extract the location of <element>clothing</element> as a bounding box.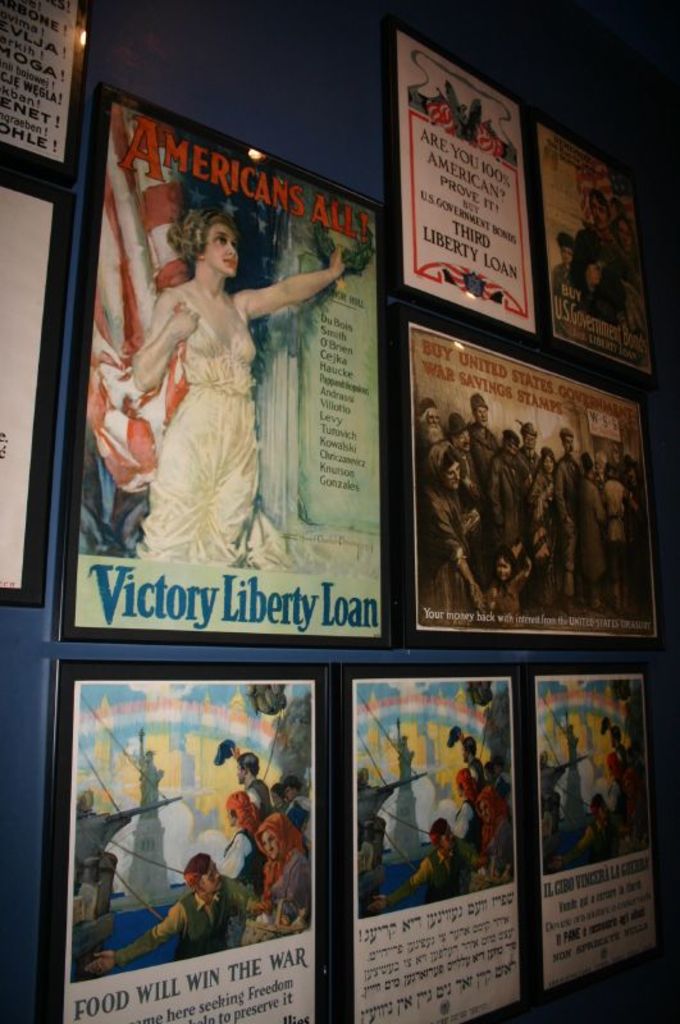
l=569, t=224, r=619, b=325.
